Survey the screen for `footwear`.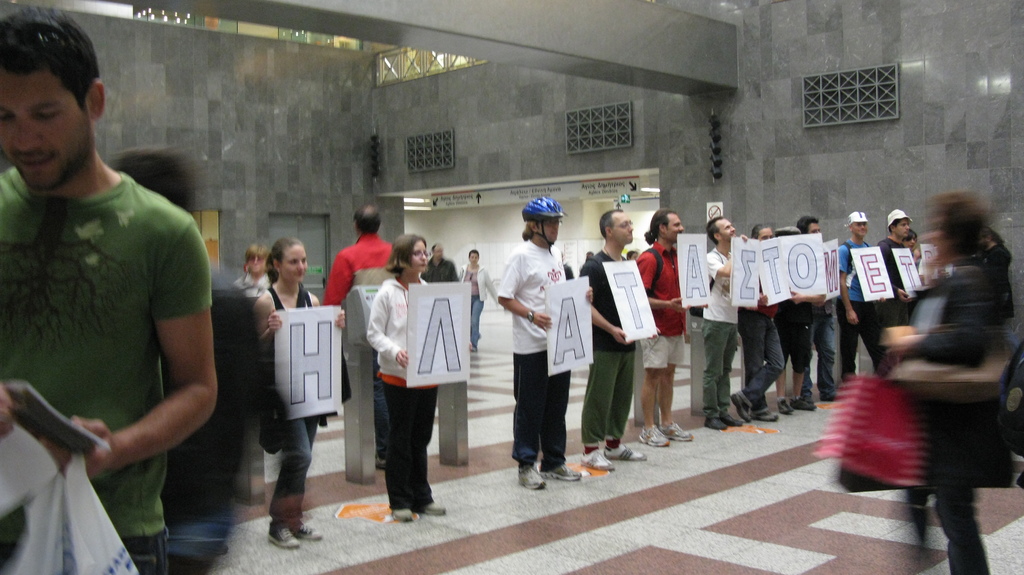
Survey found: 269/524/321/547.
